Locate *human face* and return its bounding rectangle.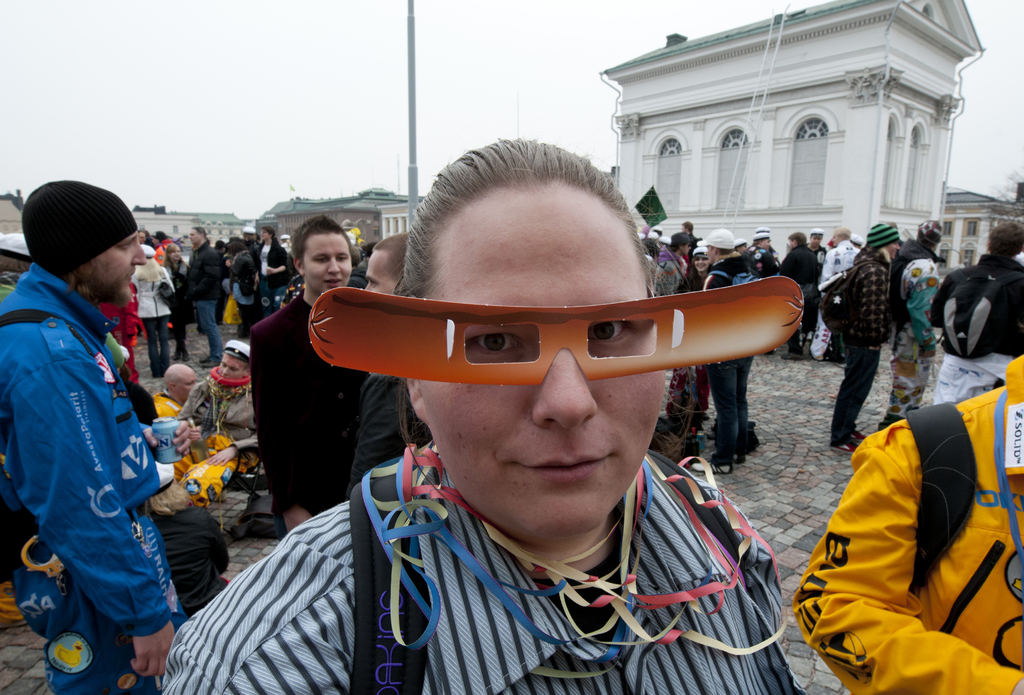
73,232,153,304.
